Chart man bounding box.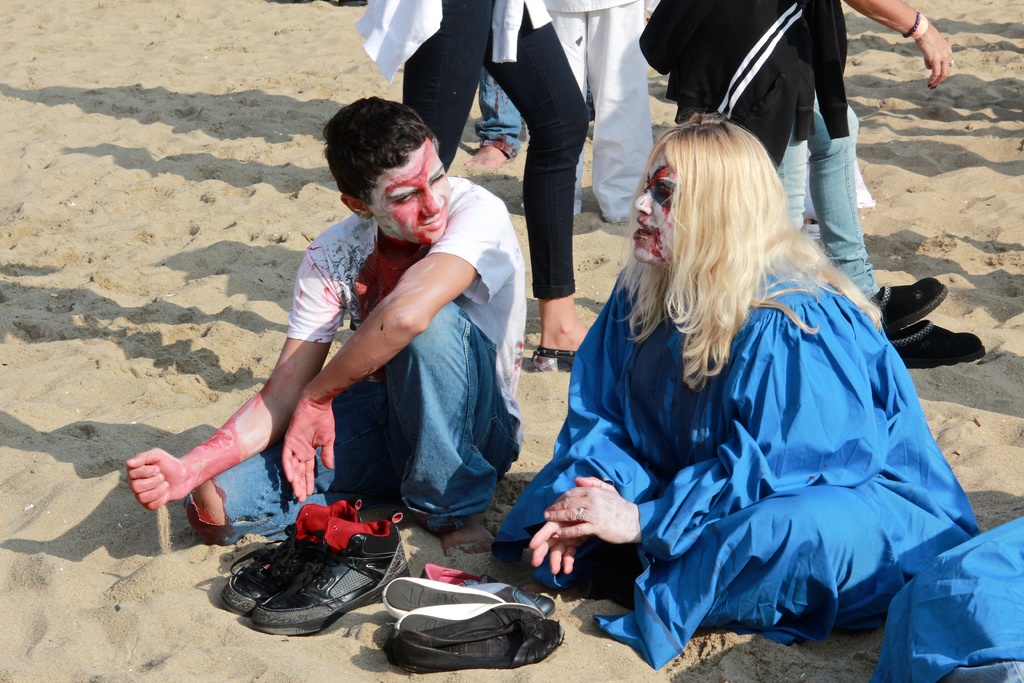
Charted: {"x1": 175, "y1": 62, "x2": 569, "y2": 611}.
